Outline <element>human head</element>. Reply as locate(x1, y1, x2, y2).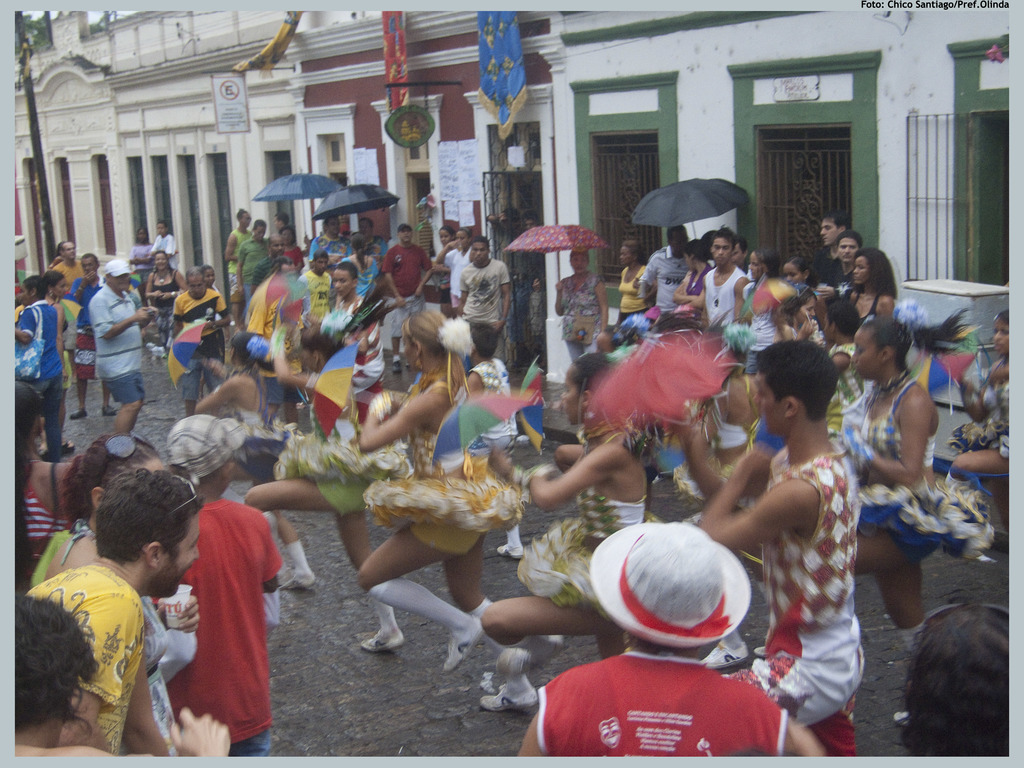
locate(155, 217, 175, 236).
